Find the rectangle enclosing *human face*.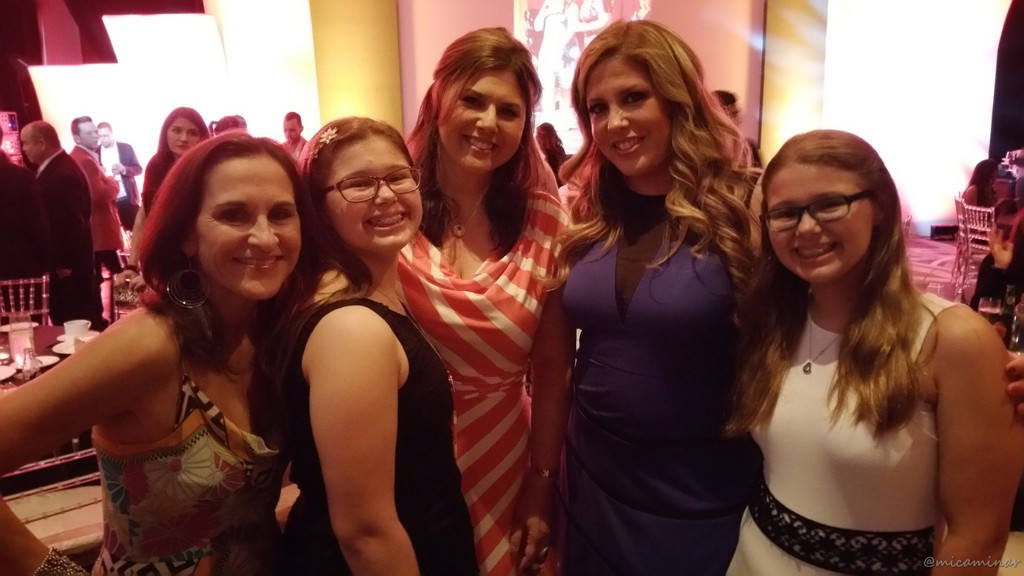
rect(438, 70, 525, 172).
